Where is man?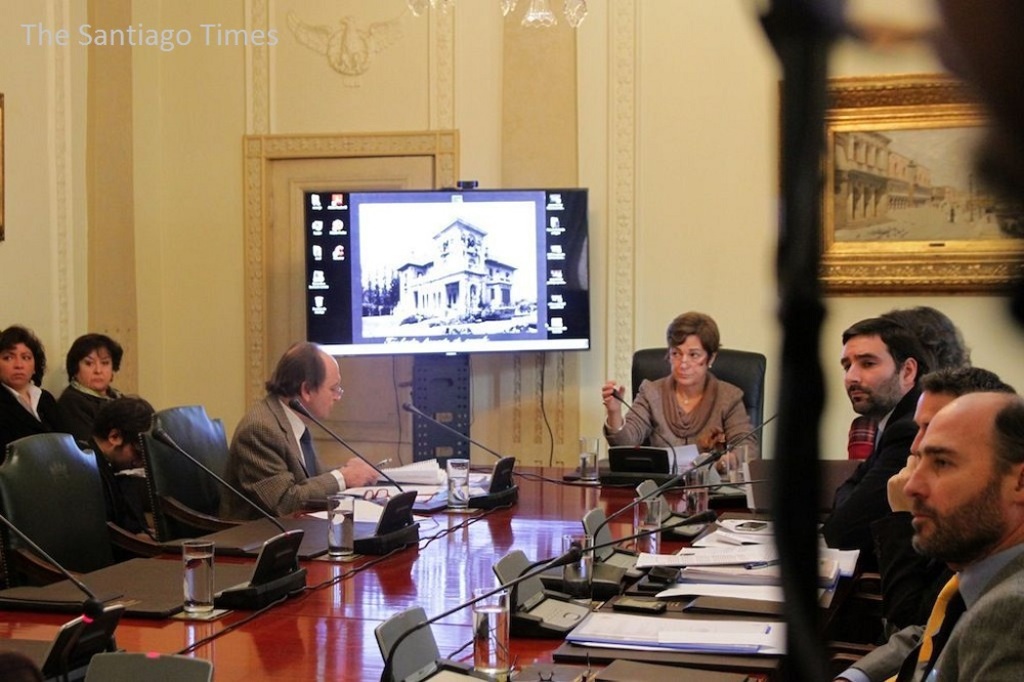
bbox=(816, 313, 937, 550).
